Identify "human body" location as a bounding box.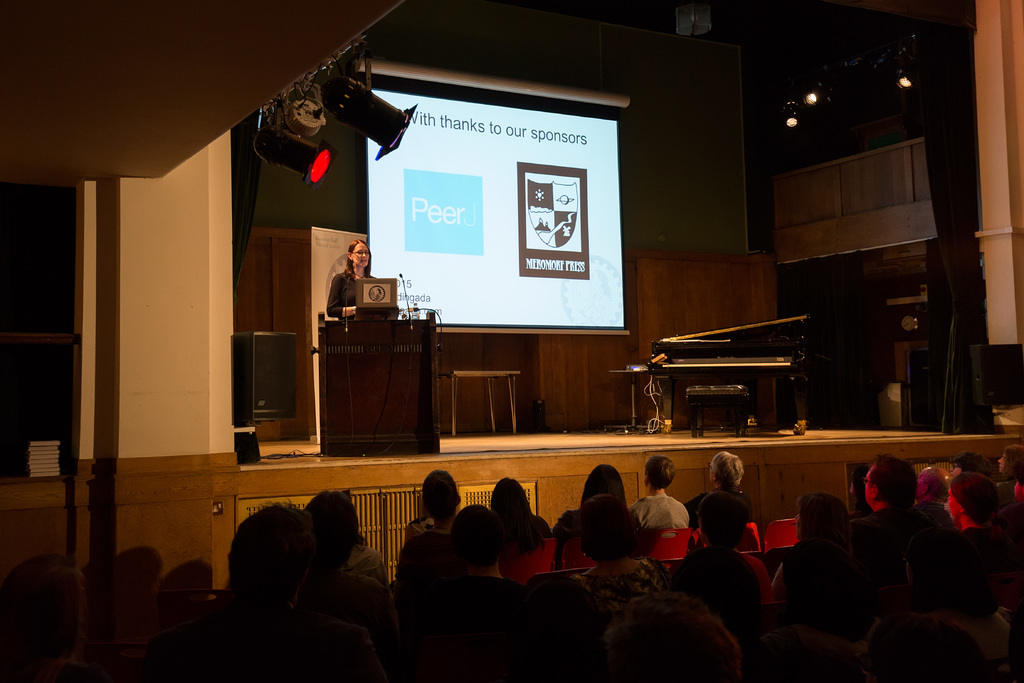
region(1000, 441, 1018, 504).
